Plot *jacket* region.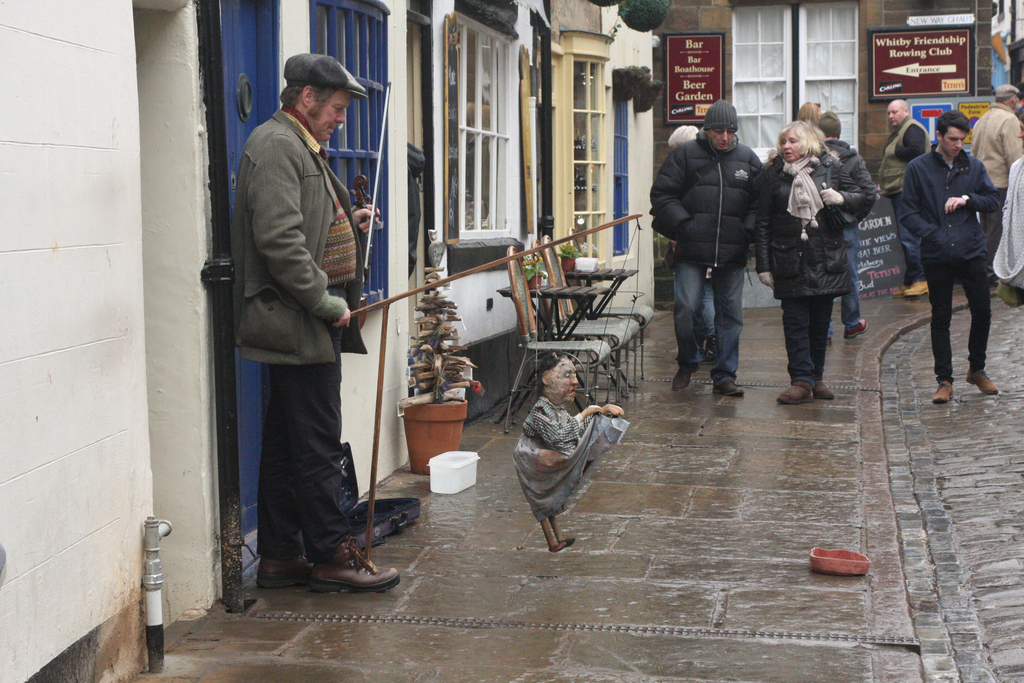
Plotted at <bbox>648, 129, 764, 270</bbox>.
